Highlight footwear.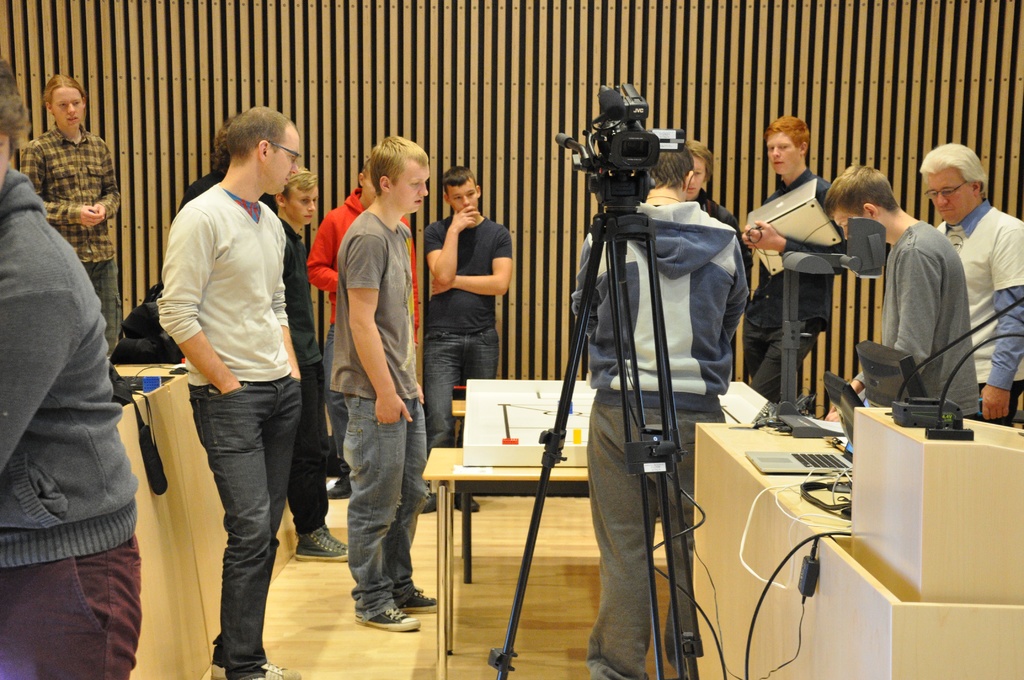
Highlighted region: (290, 530, 358, 563).
